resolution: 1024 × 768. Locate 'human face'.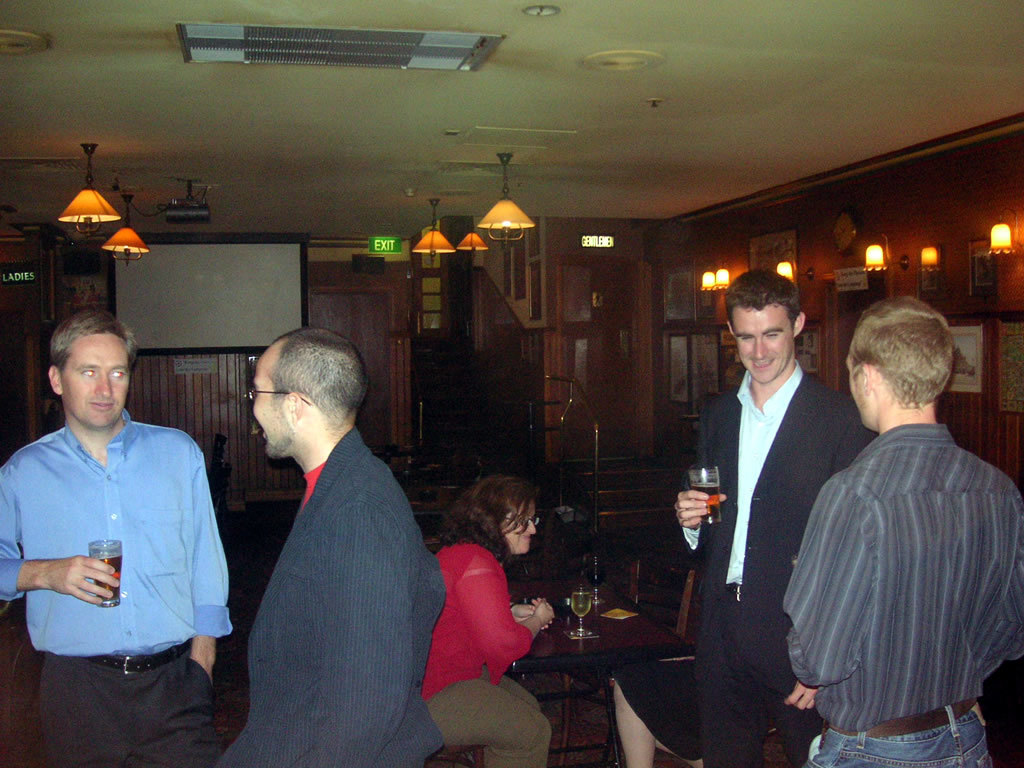
[247, 357, 287, 463].
